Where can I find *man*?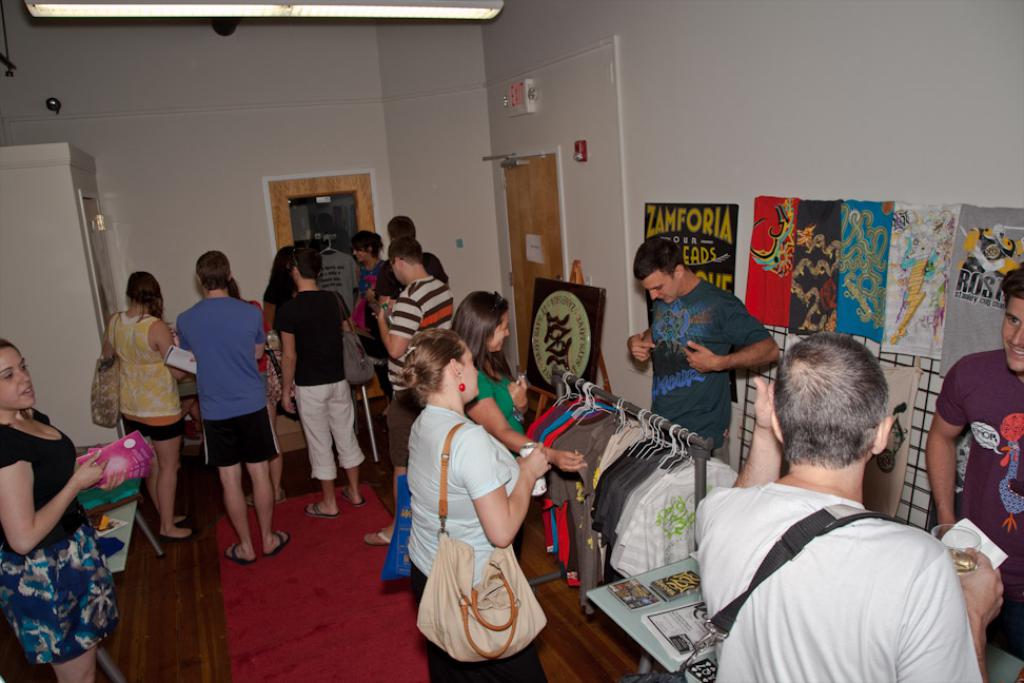
You can find it at 368, 234, 455, 545.
